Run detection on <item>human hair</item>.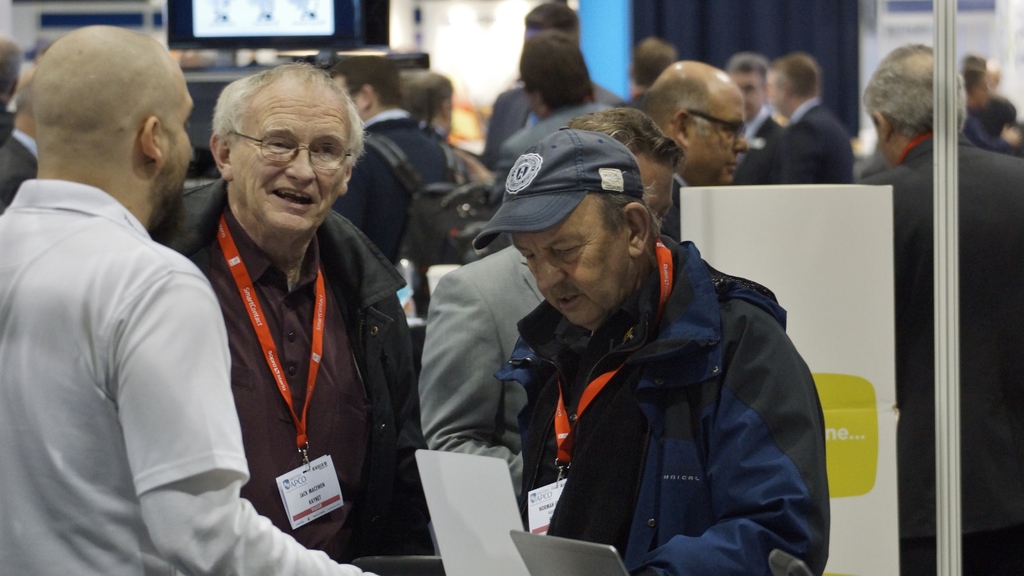
Result: [x1=595, y1=180, x2=665, y2=248].
